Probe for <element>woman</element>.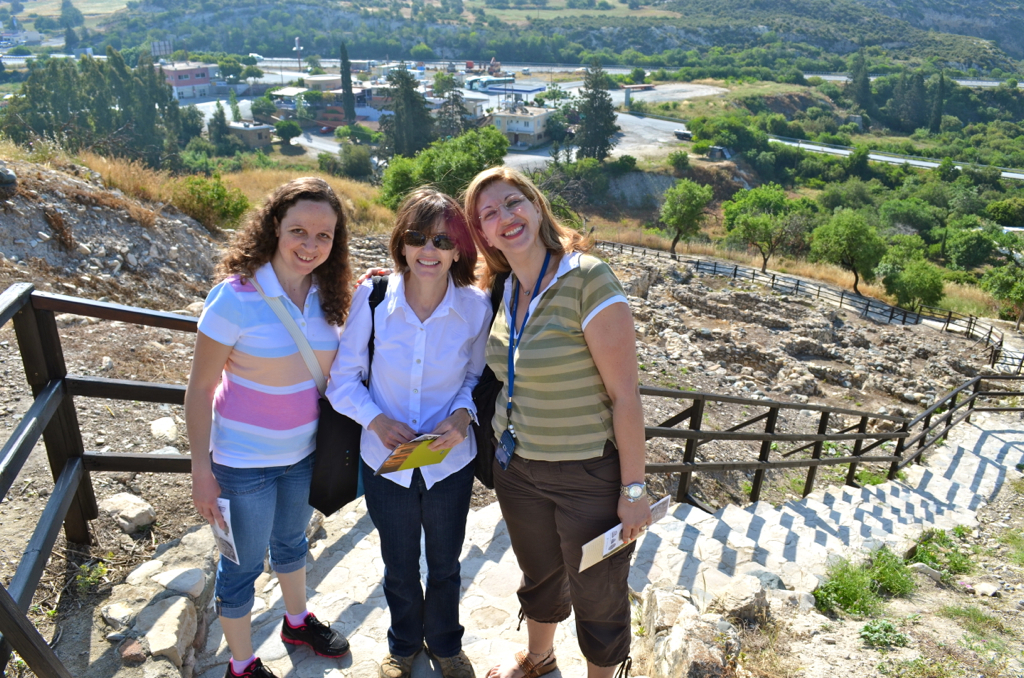
Probe result: BBox(187, 178, 358, 673).
